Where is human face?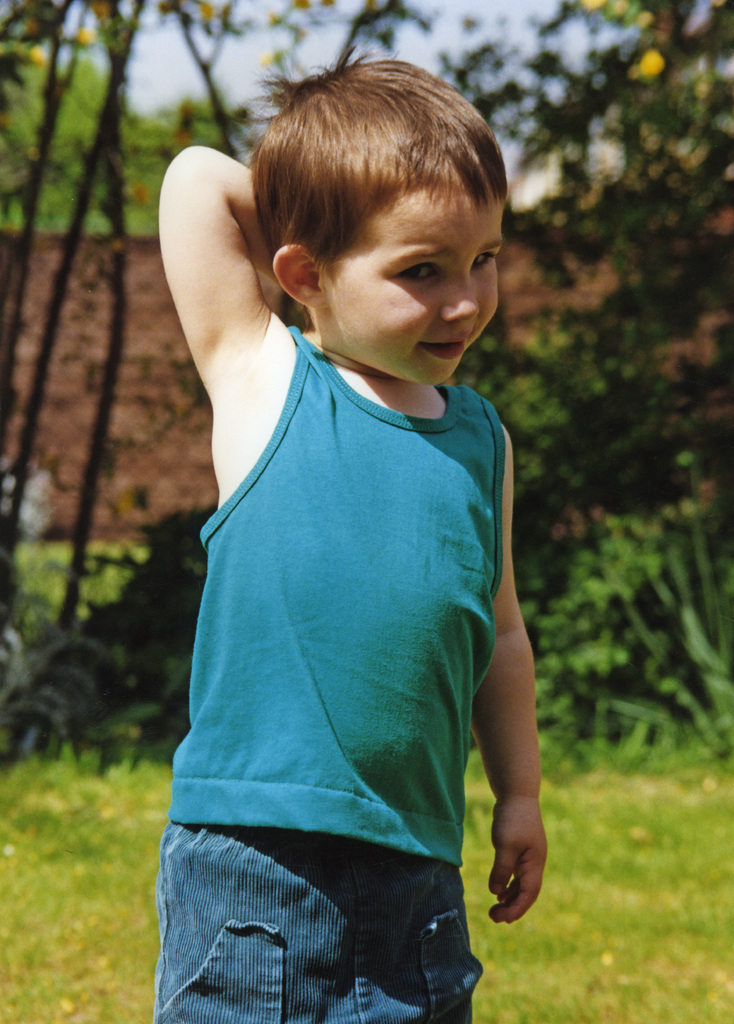
Rect(314, 188, 502, 390).
